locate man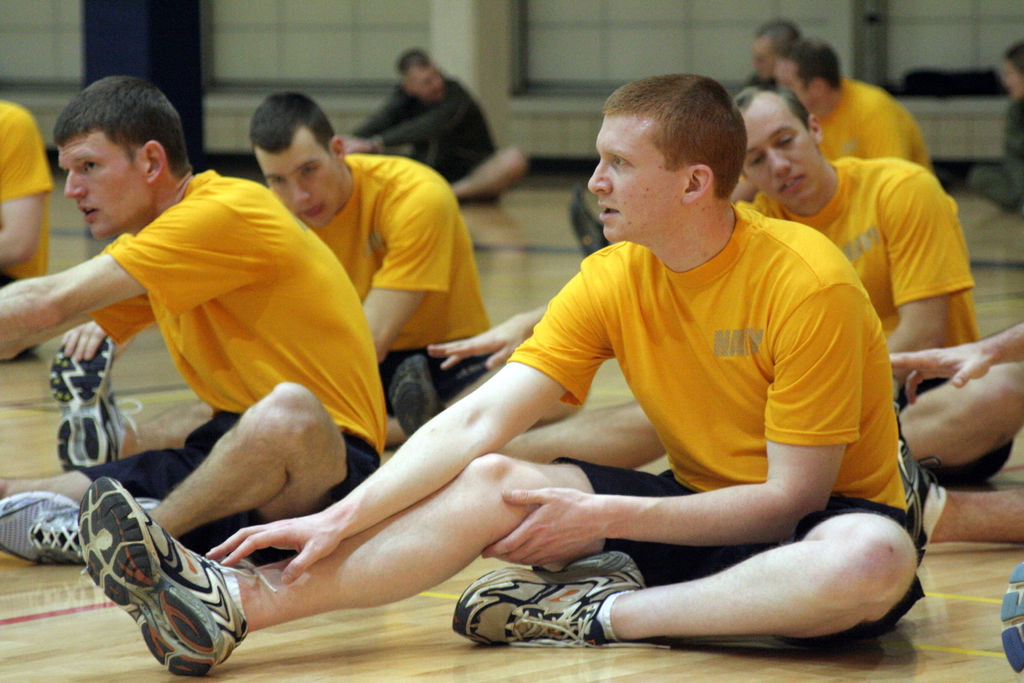
Rect(335, 48, 530, 210)
